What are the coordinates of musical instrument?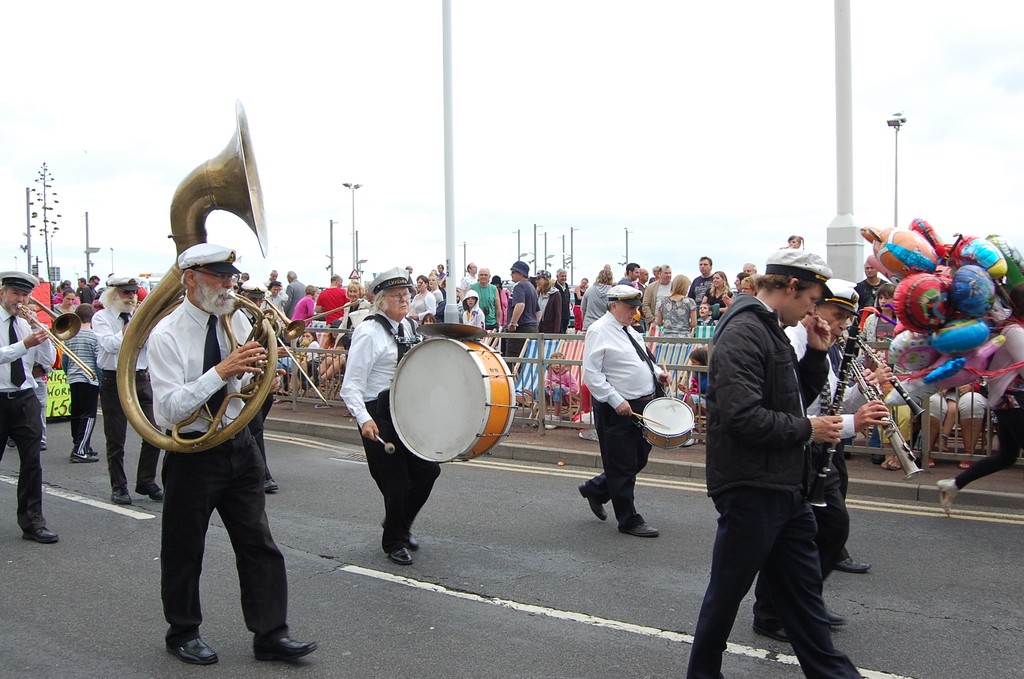
pyautogui.locateOnScreen(364, 431, 397, 459).
